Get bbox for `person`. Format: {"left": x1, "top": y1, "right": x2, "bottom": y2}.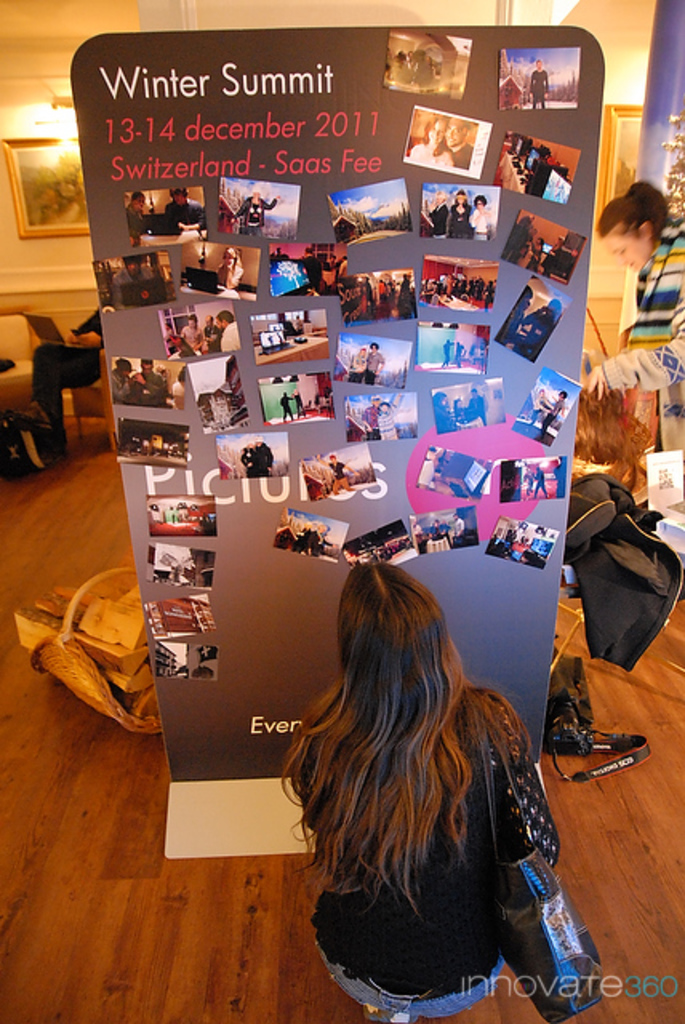
{"left": 434, "top": 392, "right": 455, "bottom": 438}.
